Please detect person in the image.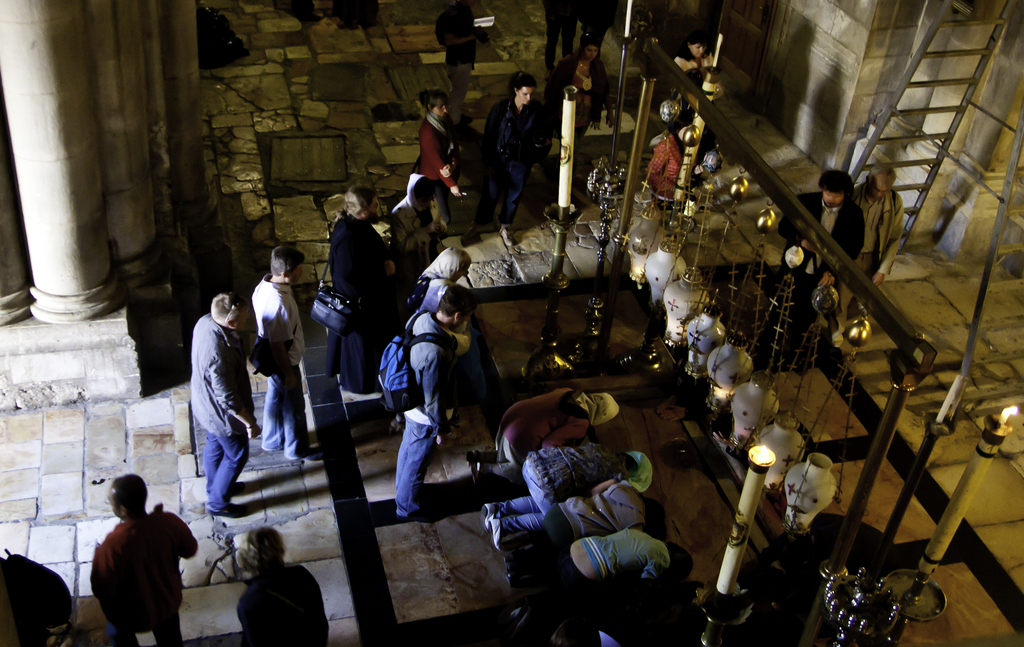
826:158:902:340.
